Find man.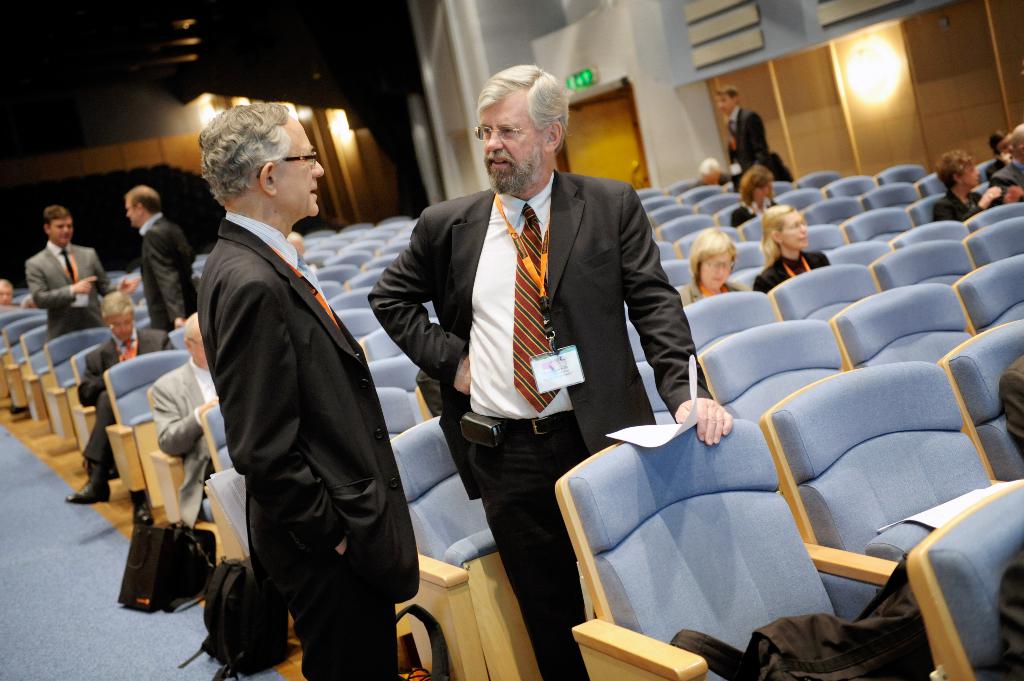
bbox=[125, 186, 202, 335].
